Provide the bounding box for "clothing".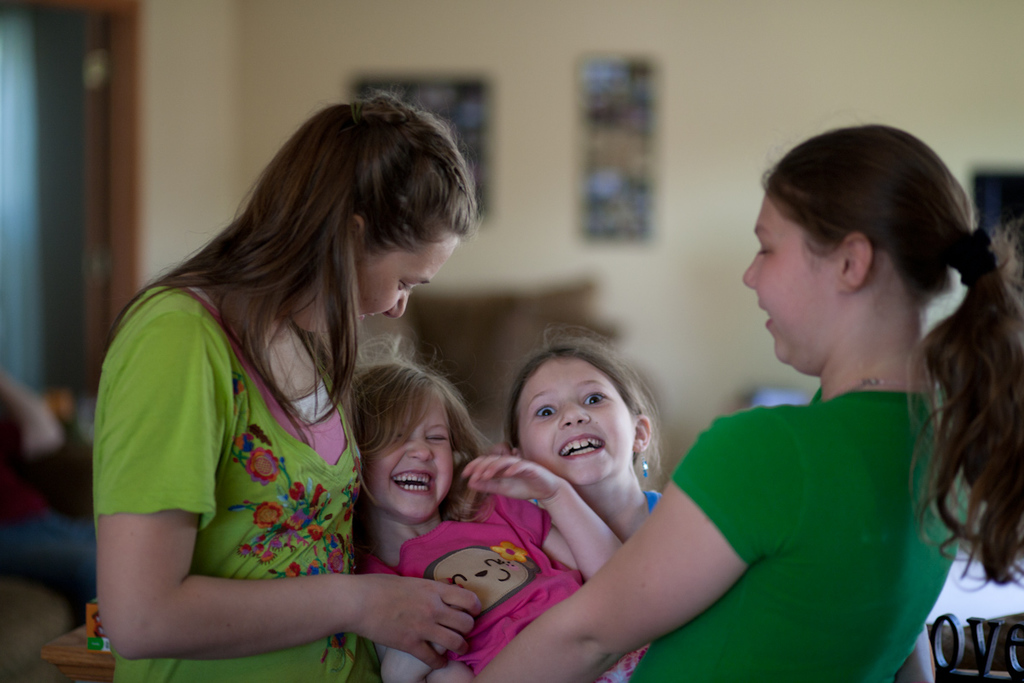
[624, 382, 963, 682].
